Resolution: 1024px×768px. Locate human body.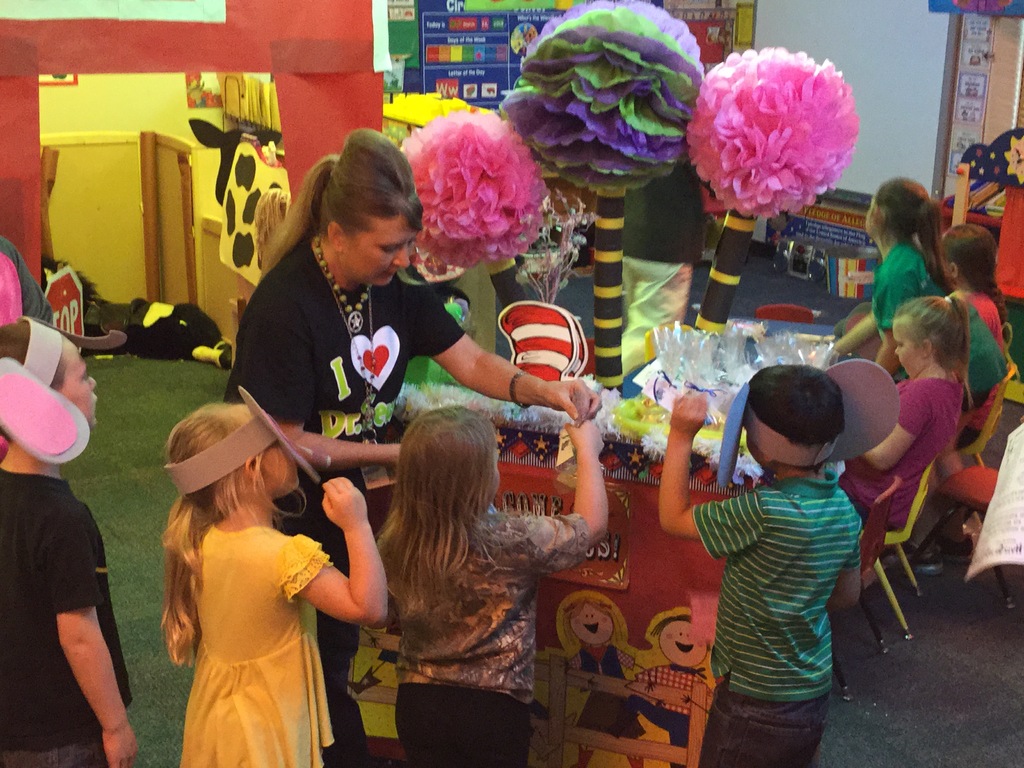
x1=847 y1=366 x2=964 y2=542.
